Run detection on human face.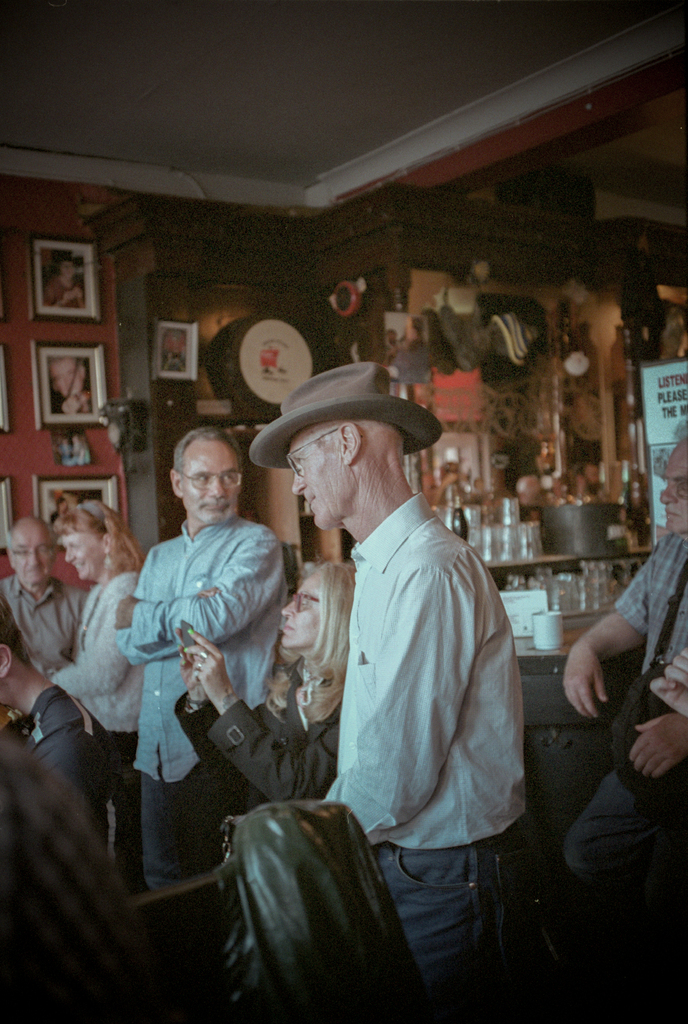
Result: <box>182,444,238,522</box>.
